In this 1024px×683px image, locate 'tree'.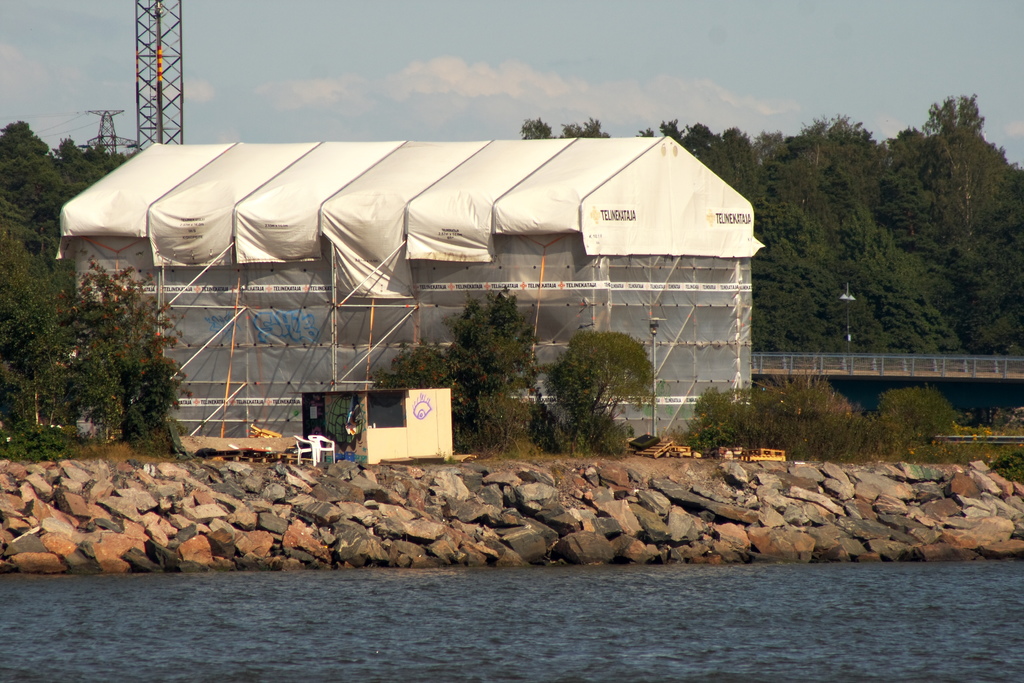
Bounding box: <bbox>520, 114, 609, 138</bbox>.
